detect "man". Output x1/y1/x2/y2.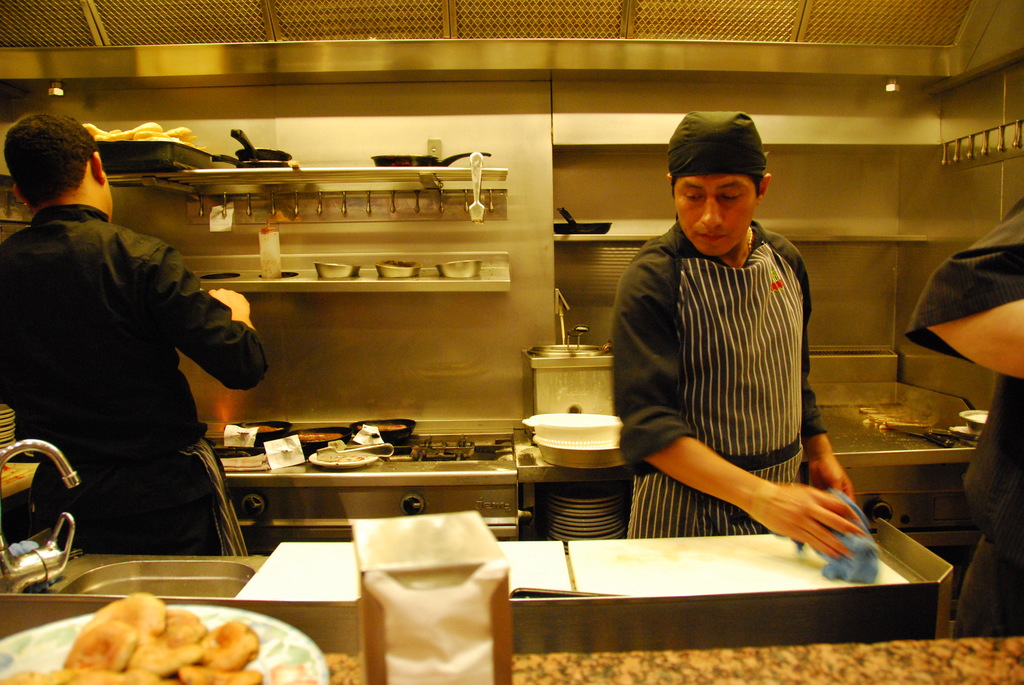
904/197/1023/633.
